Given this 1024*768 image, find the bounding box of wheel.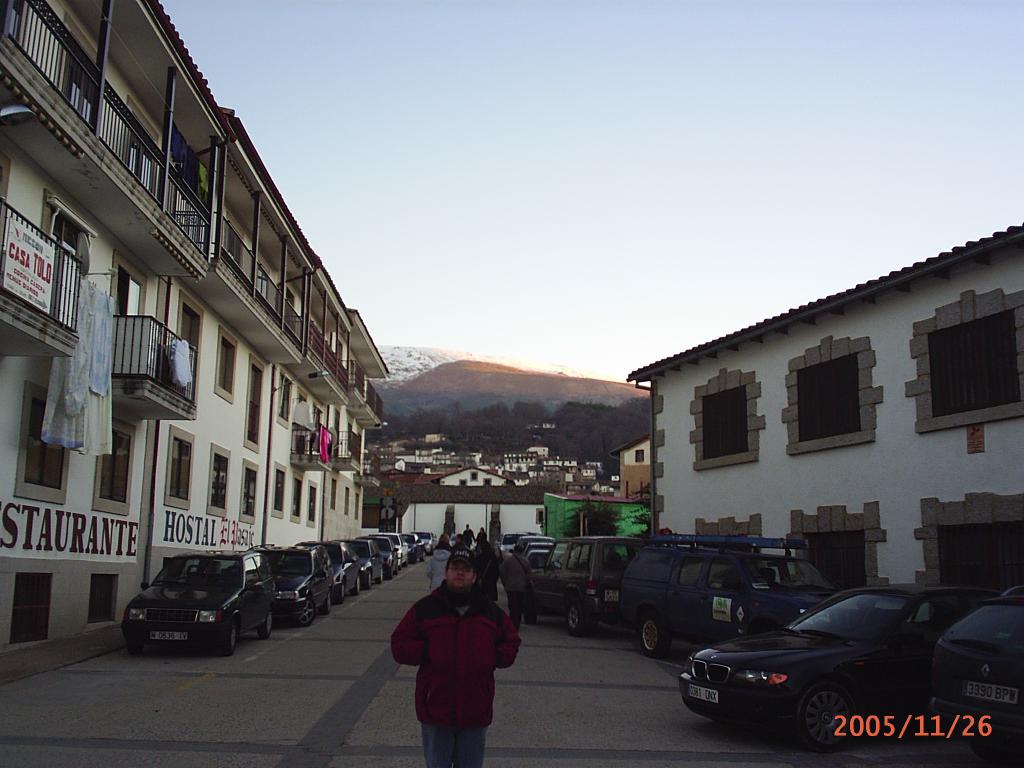
rect(301, 604, 319, 626).
